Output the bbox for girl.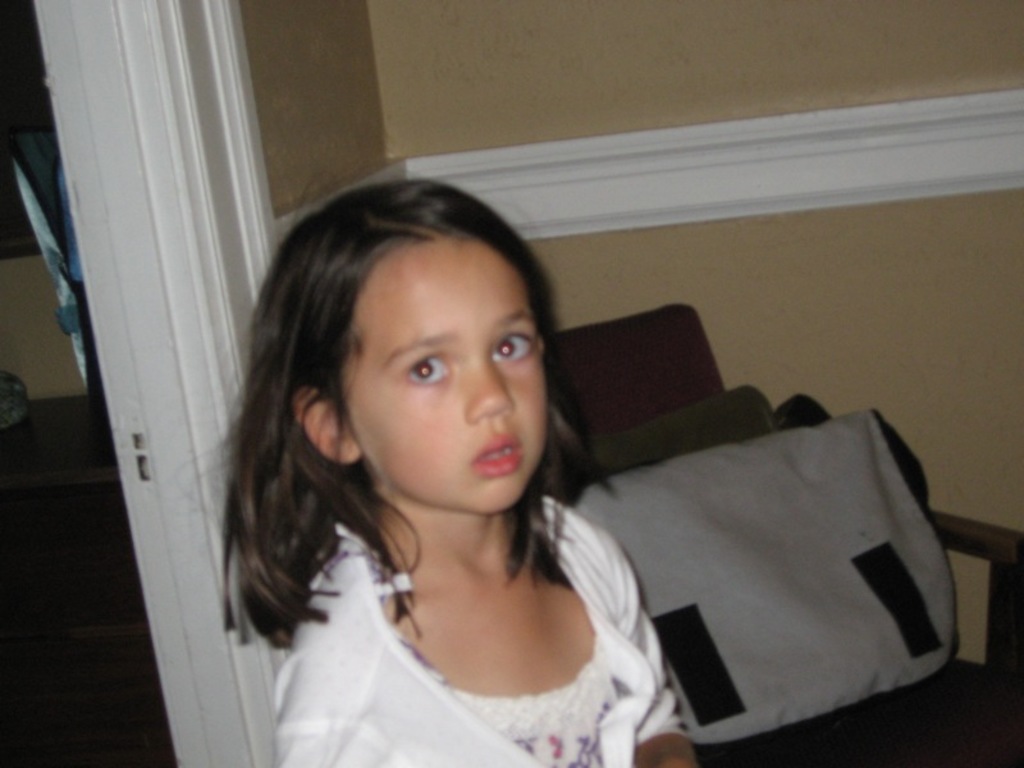
bbox(170, 168, 700, 767).
